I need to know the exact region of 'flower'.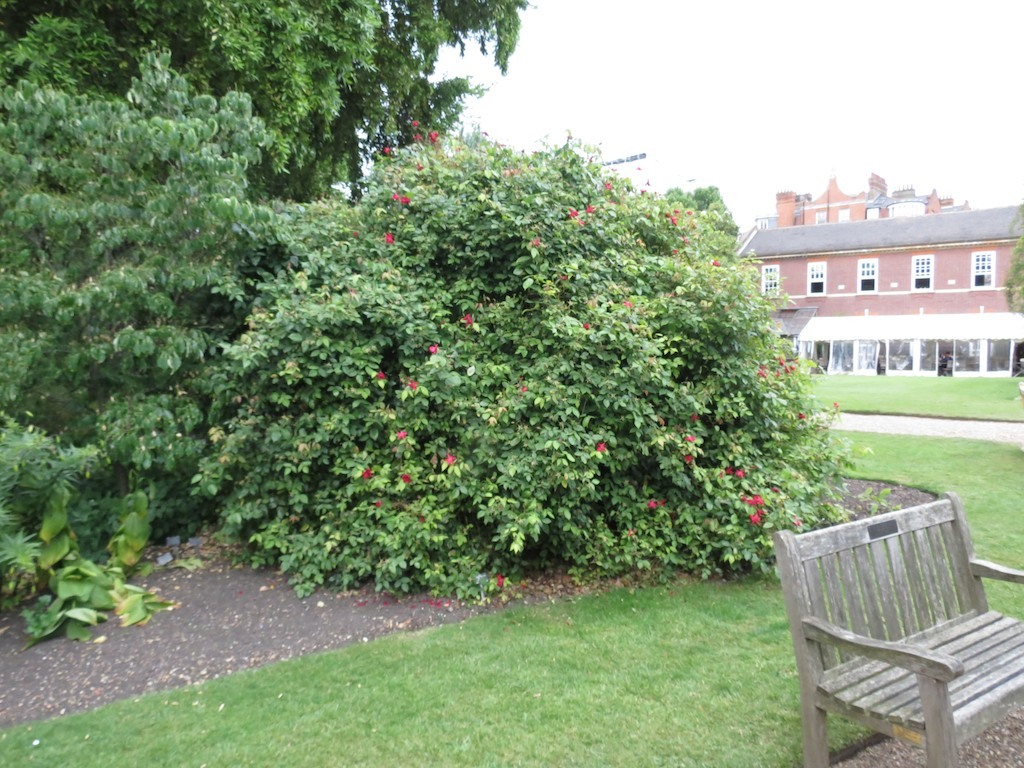
Region: (395, 428, 402, 439).
